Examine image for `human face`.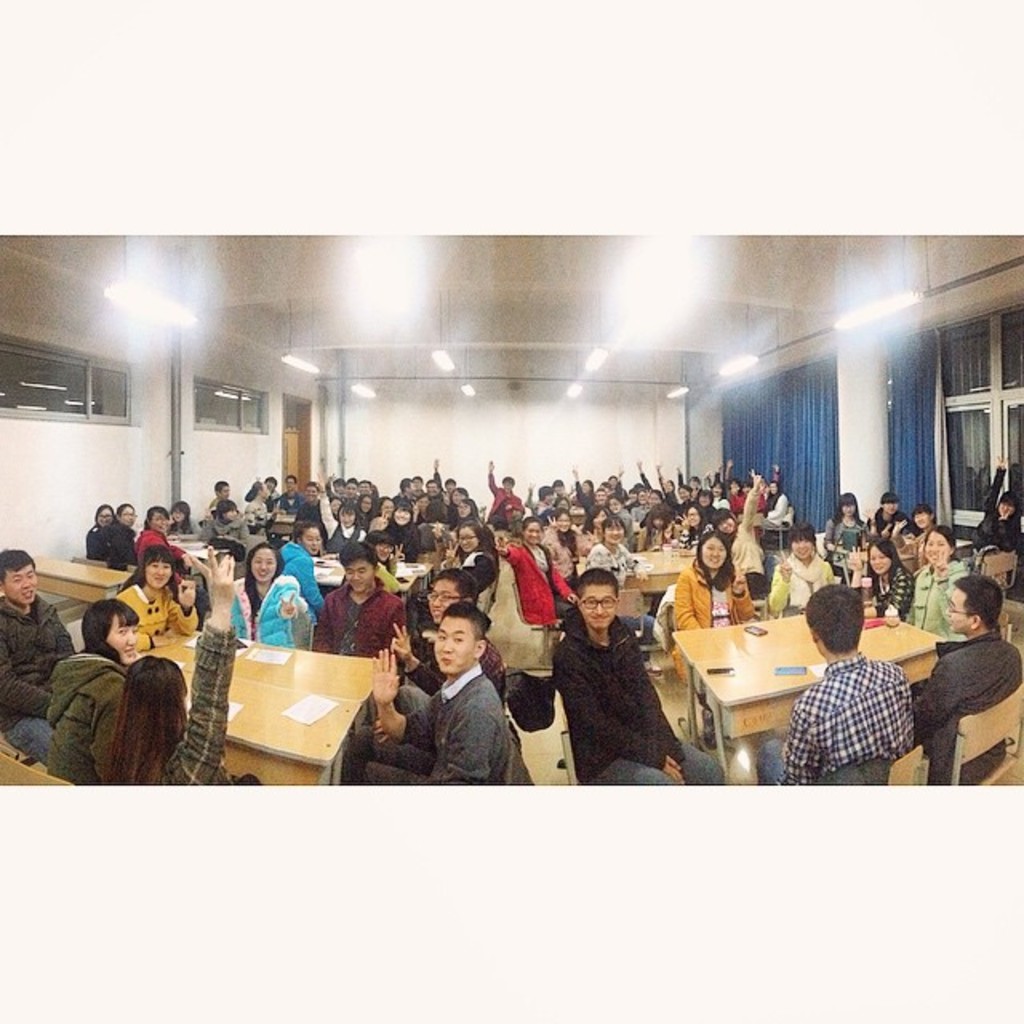
Examination result: 718, 512, 738, 533.
